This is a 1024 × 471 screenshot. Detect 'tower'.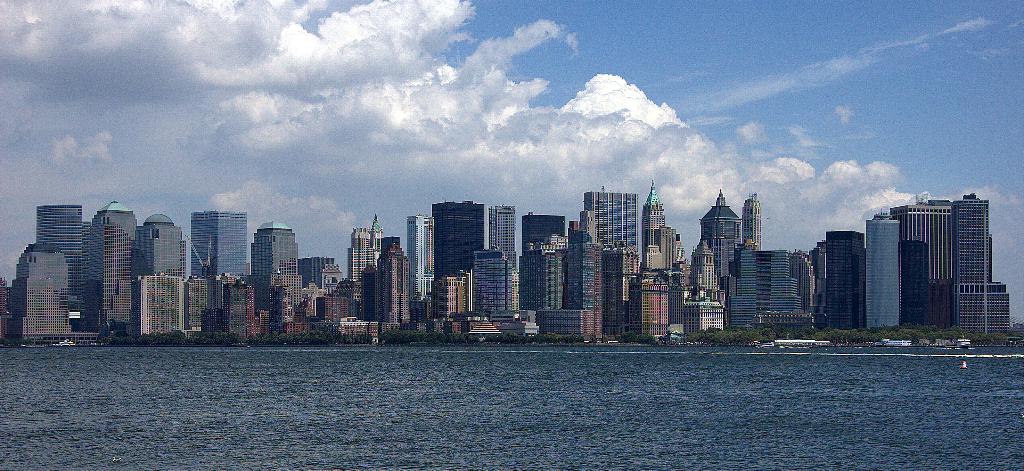
left=959, top=220, right=1014, bottom=334.
